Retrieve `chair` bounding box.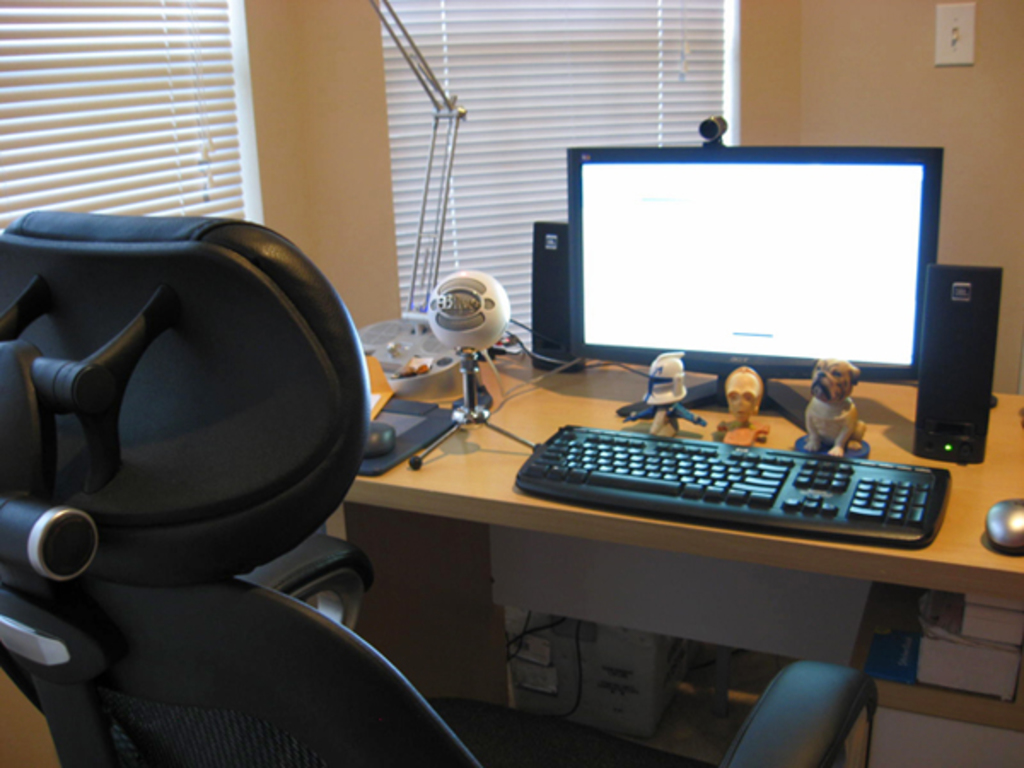
Bounding box: pyautogui.locateOnScreen(0, 207, 879, 766).
